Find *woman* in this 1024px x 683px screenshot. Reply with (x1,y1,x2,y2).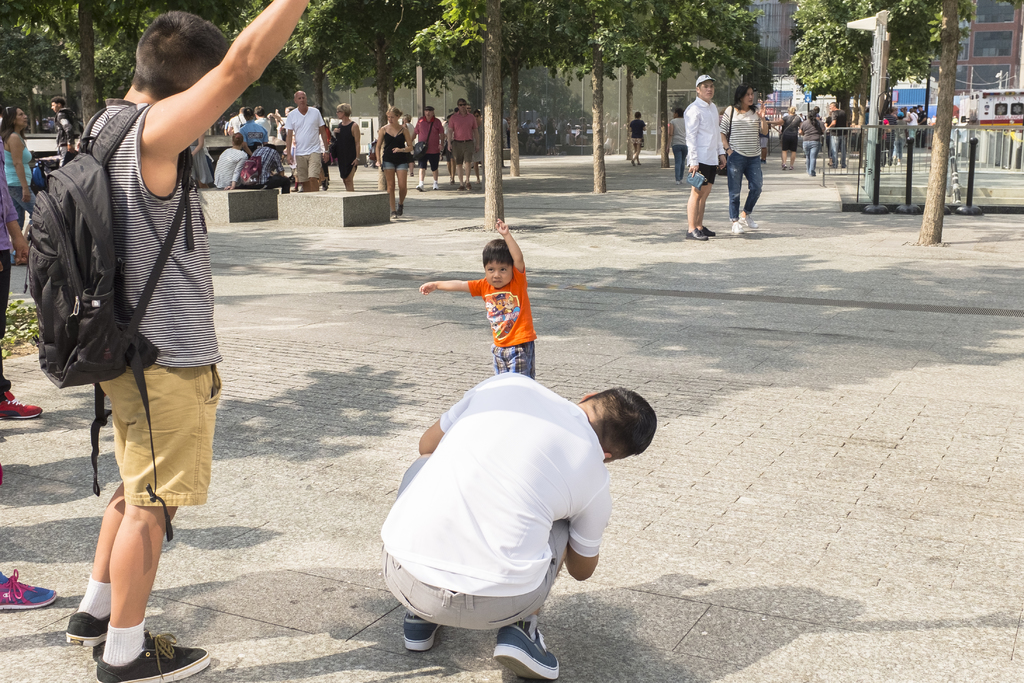
(628,111,644,165).
